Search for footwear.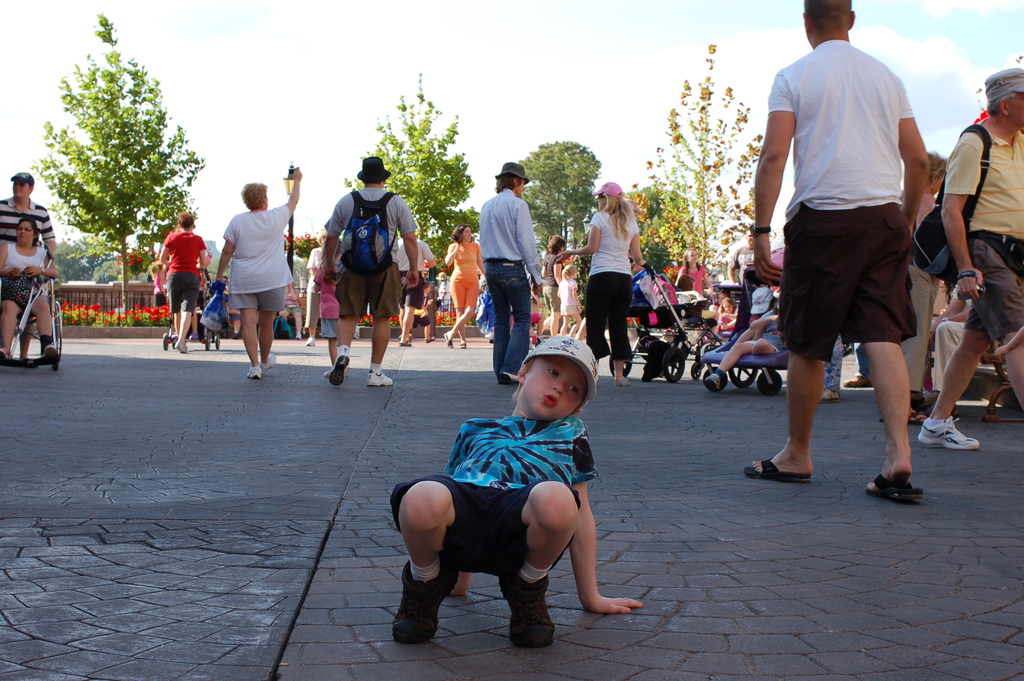
Found at {"x1": 390, "y1": 551, "x2": 458, "y2": 644}.
